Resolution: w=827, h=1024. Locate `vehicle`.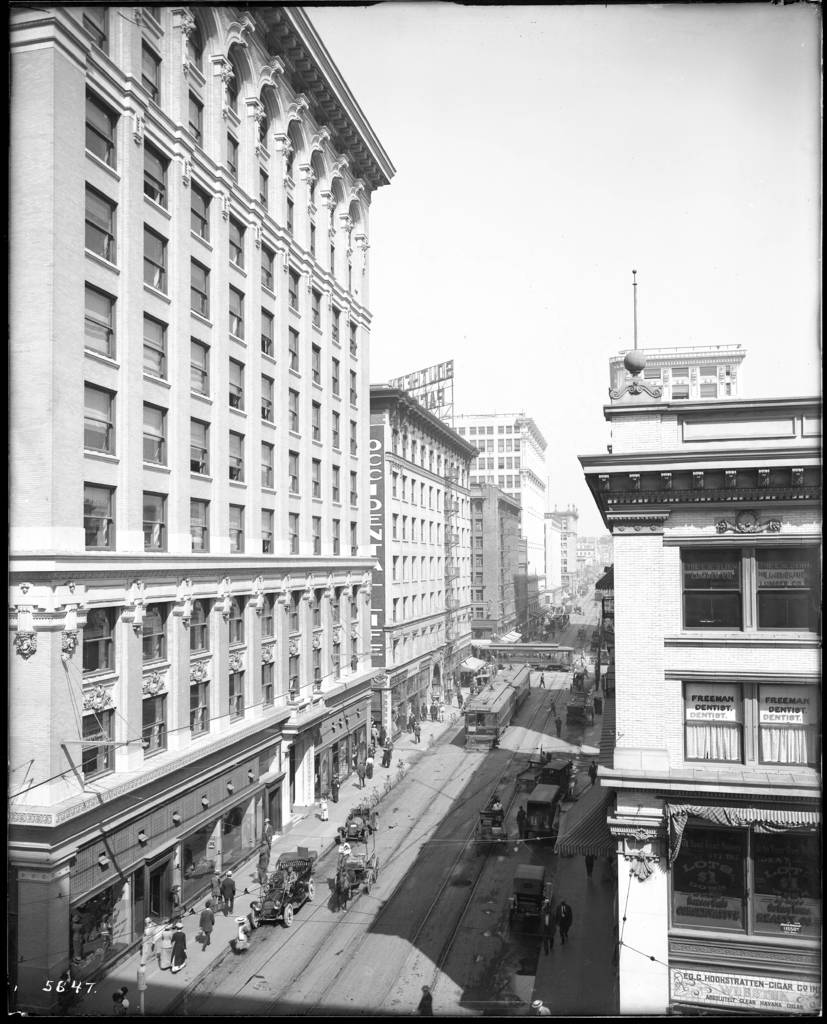
[x1=562, y1=698, x2=589, y2=732].
